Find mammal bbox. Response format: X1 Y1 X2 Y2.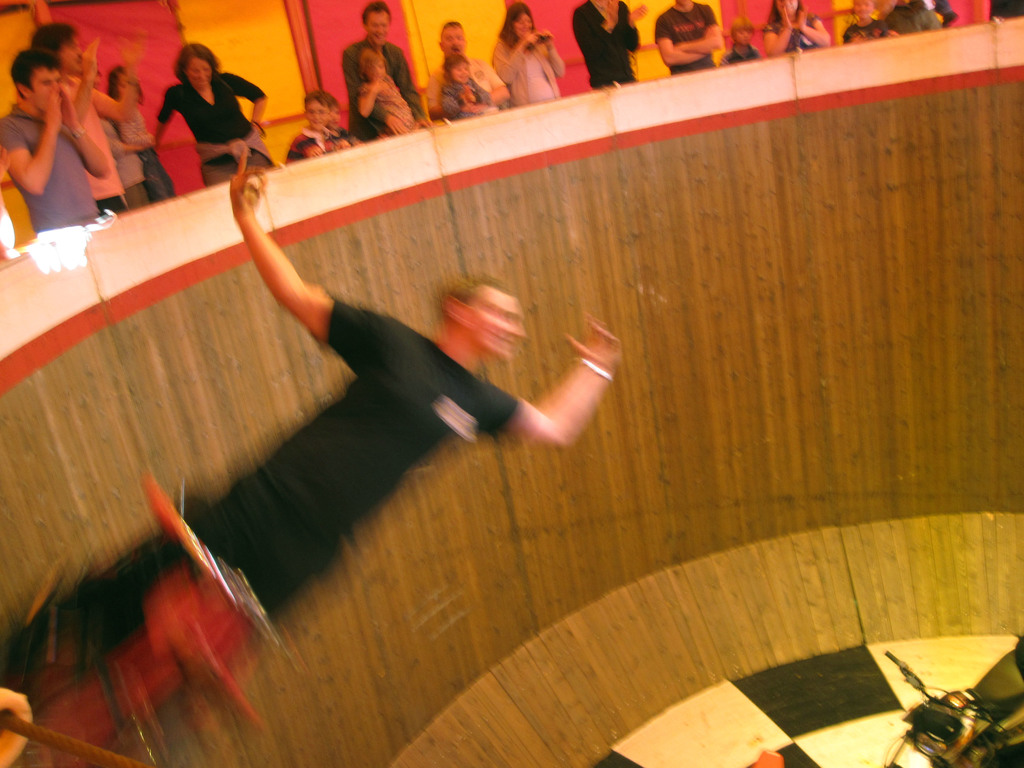
899 0 957 34.
